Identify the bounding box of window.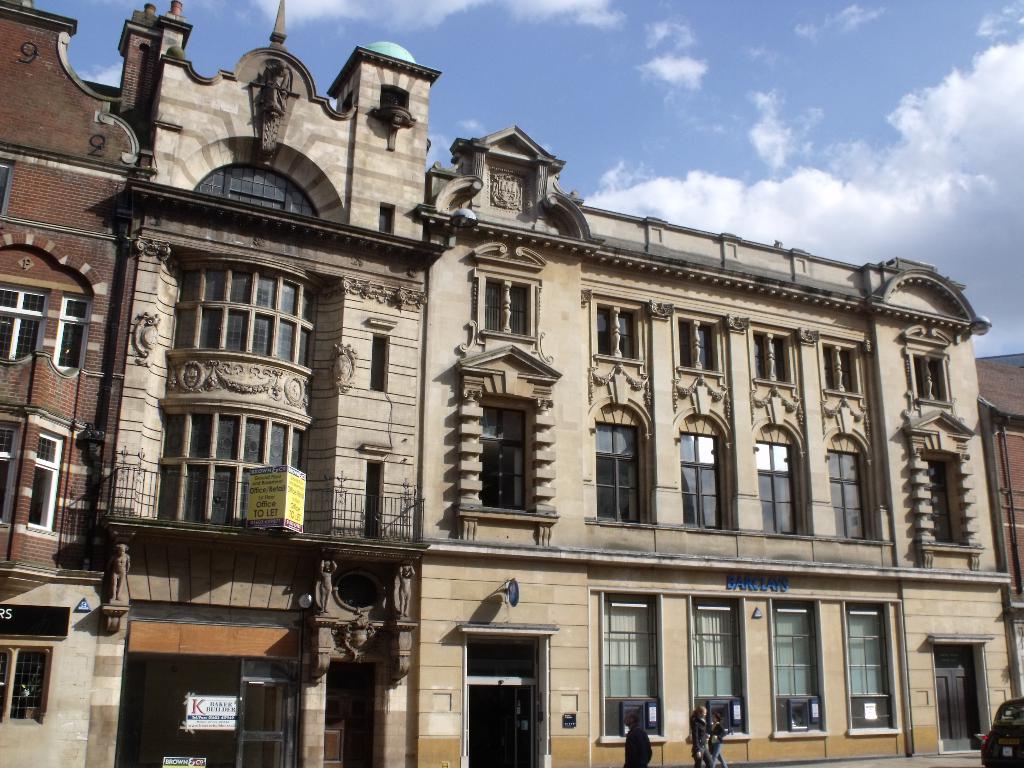
(166,253,314,372).
